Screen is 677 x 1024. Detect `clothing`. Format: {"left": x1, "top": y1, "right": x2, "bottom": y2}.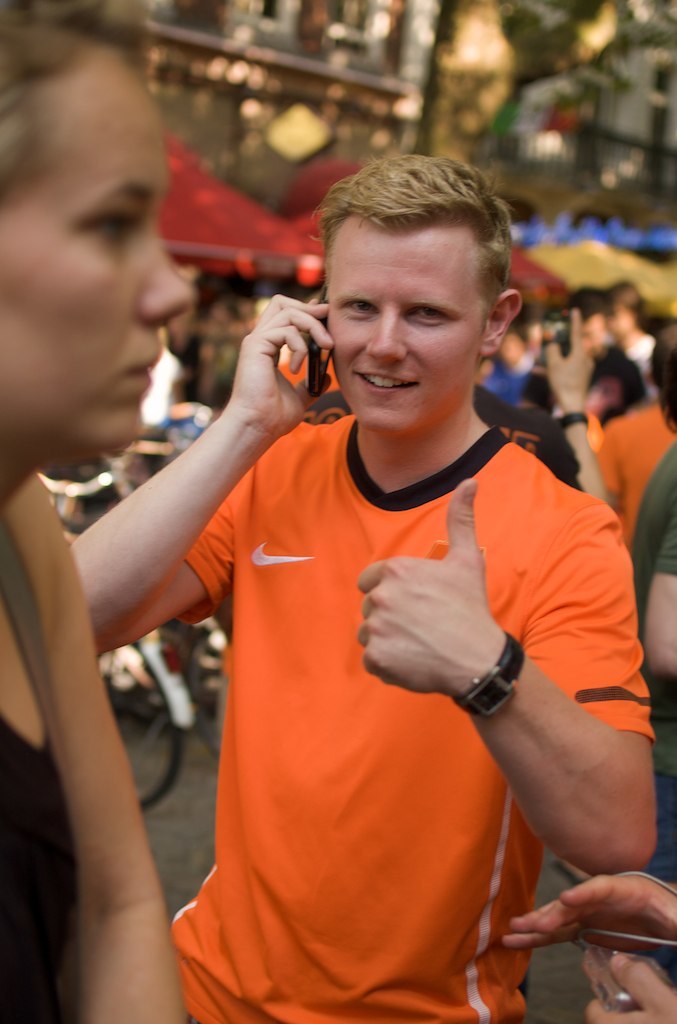
{"left": 634, "top": 436, "right": 676, "bottom": 989}.
